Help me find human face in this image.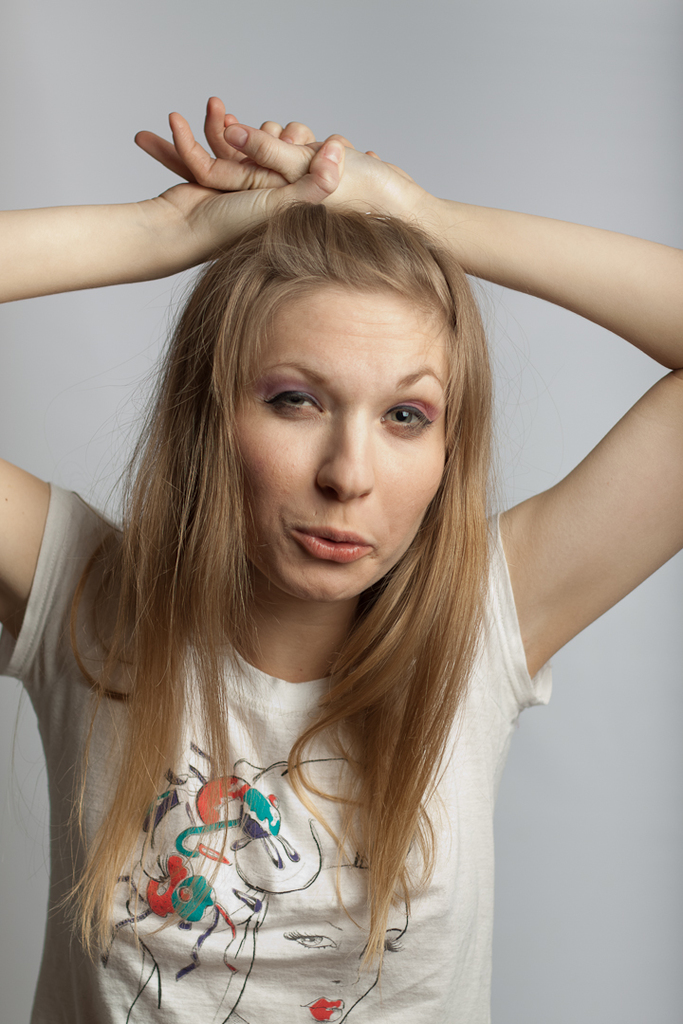
Found it: detection(241, 293, 448, 598).
